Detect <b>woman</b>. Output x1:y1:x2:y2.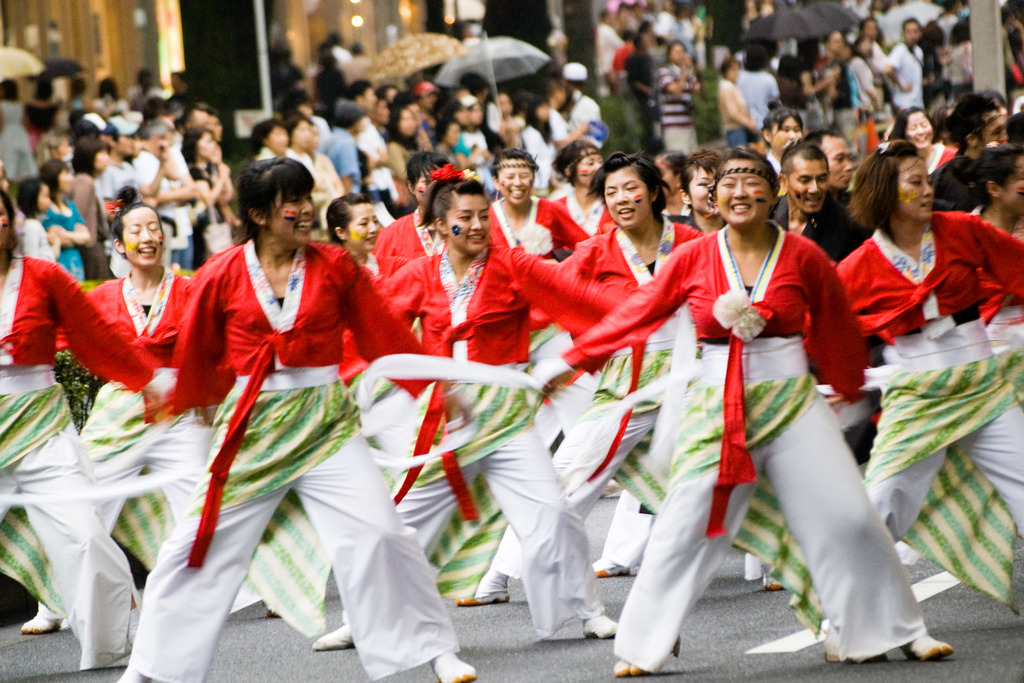
30:163:93:288.
